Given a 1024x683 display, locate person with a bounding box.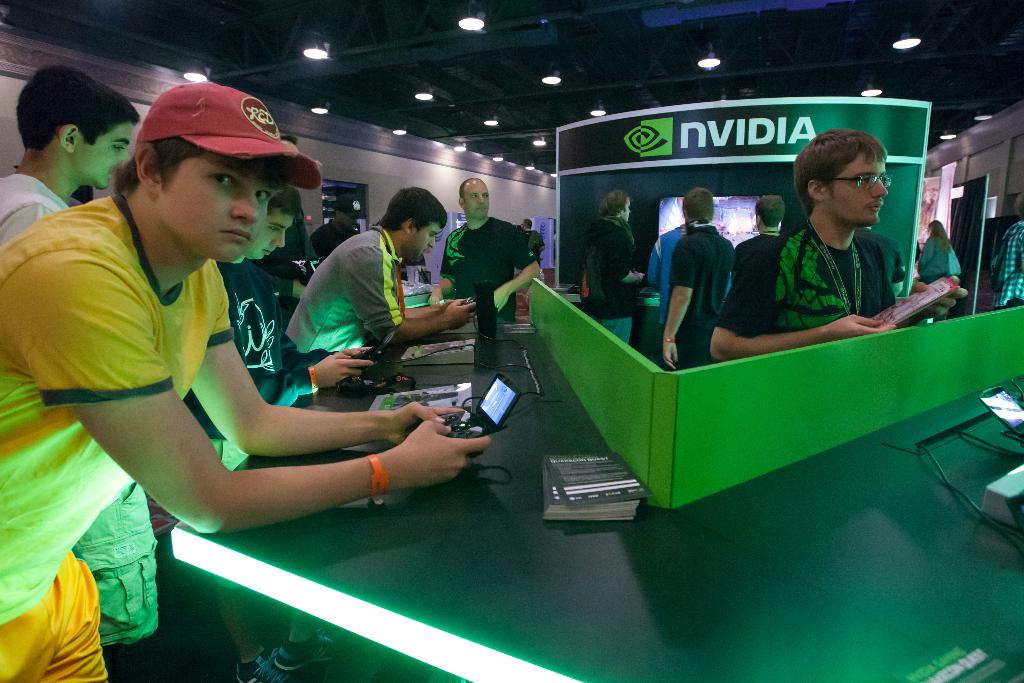
Located: 741:126:931:364.
